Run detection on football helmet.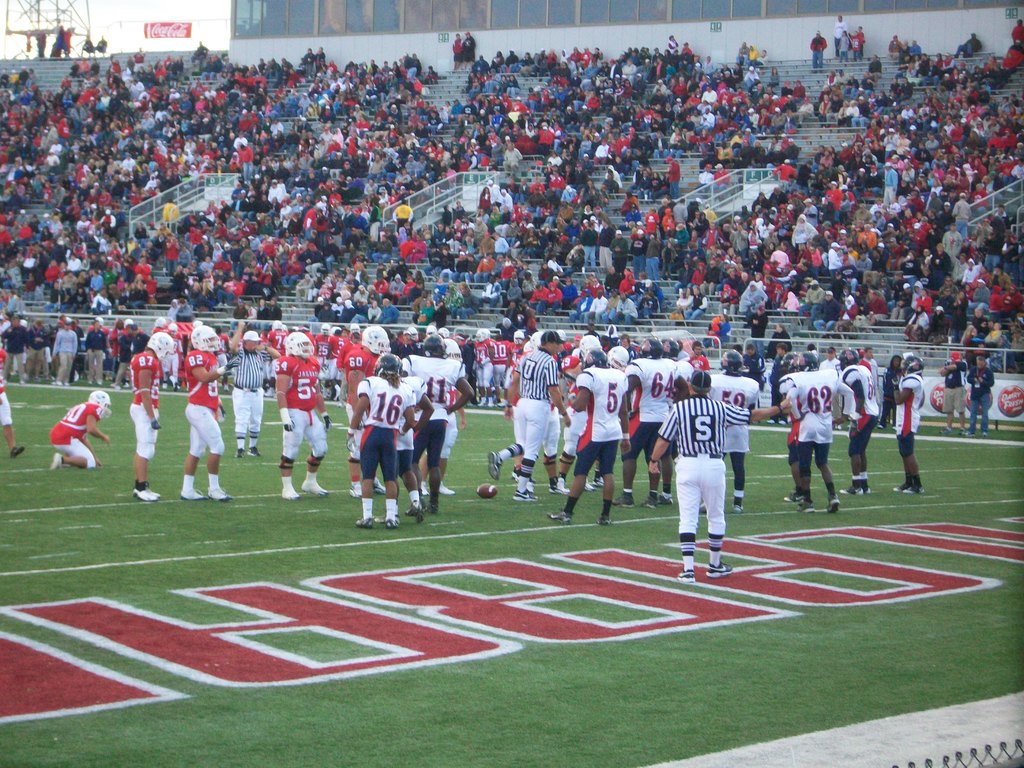
Result: (x1=179, y1=326, x2=225, y2=349).
